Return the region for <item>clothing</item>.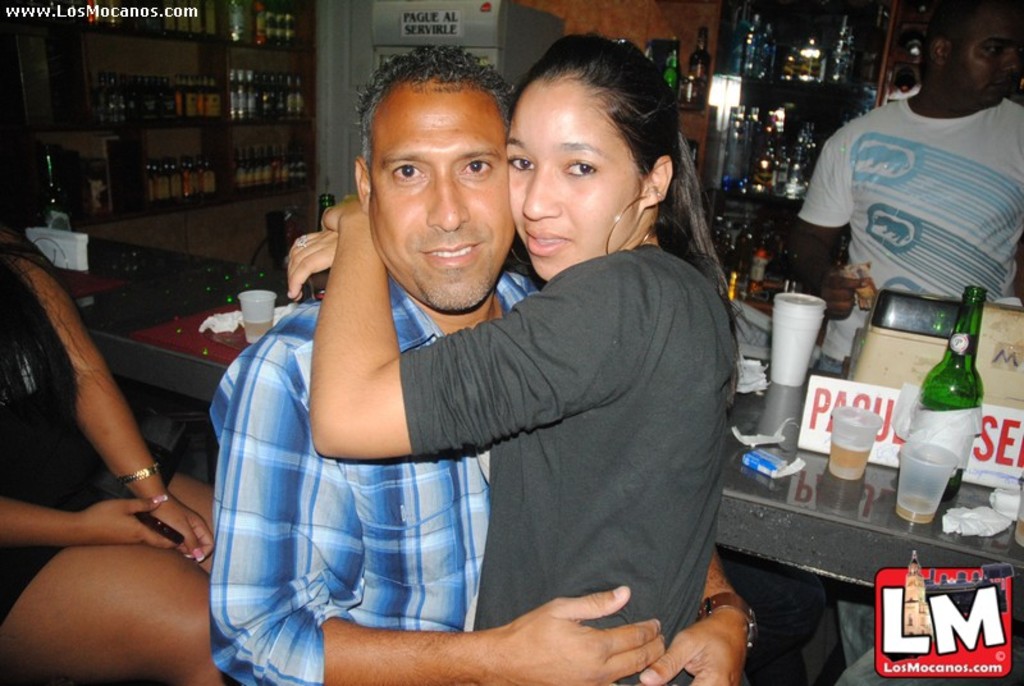
810, 56, 1019, 314.
